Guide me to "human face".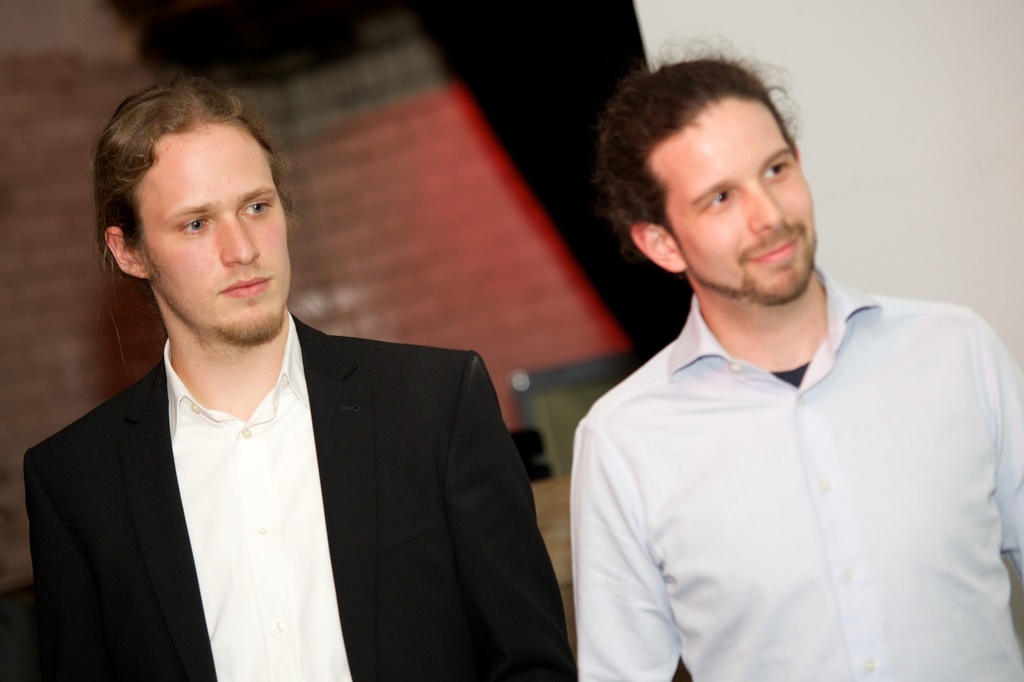
Guidance: detection(133, 118, 293, 349).
